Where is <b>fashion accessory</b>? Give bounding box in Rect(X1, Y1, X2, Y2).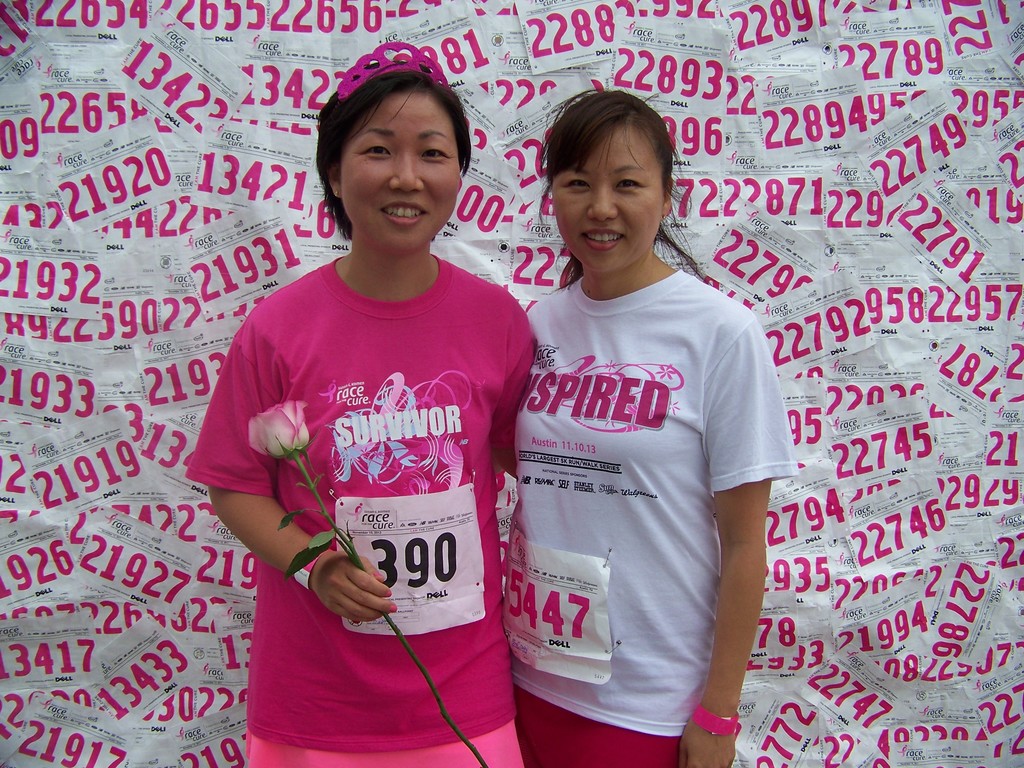
Rect(333, 187, 340, 198).
